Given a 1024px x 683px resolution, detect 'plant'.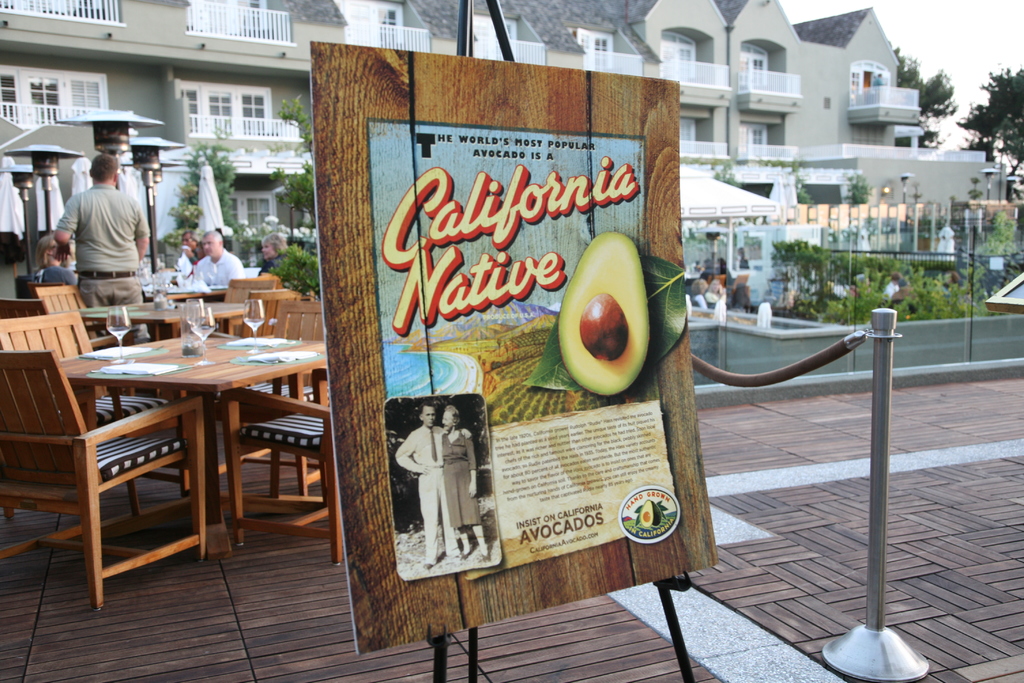
275,241,323,297.
